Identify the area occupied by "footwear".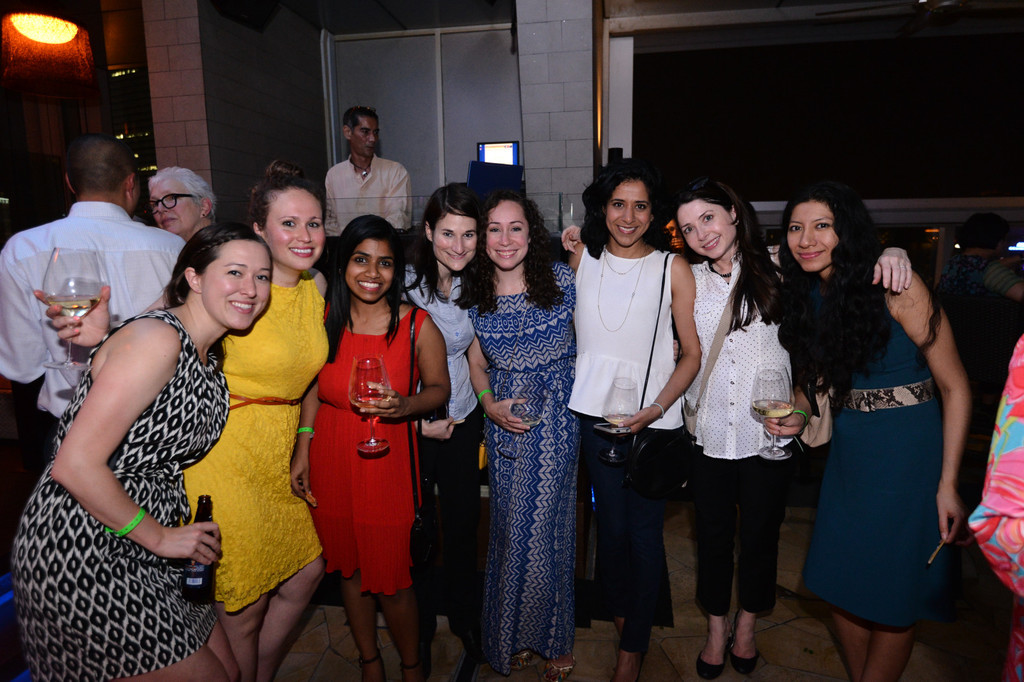
Area: bbox=(693, 648, 728, 681).
